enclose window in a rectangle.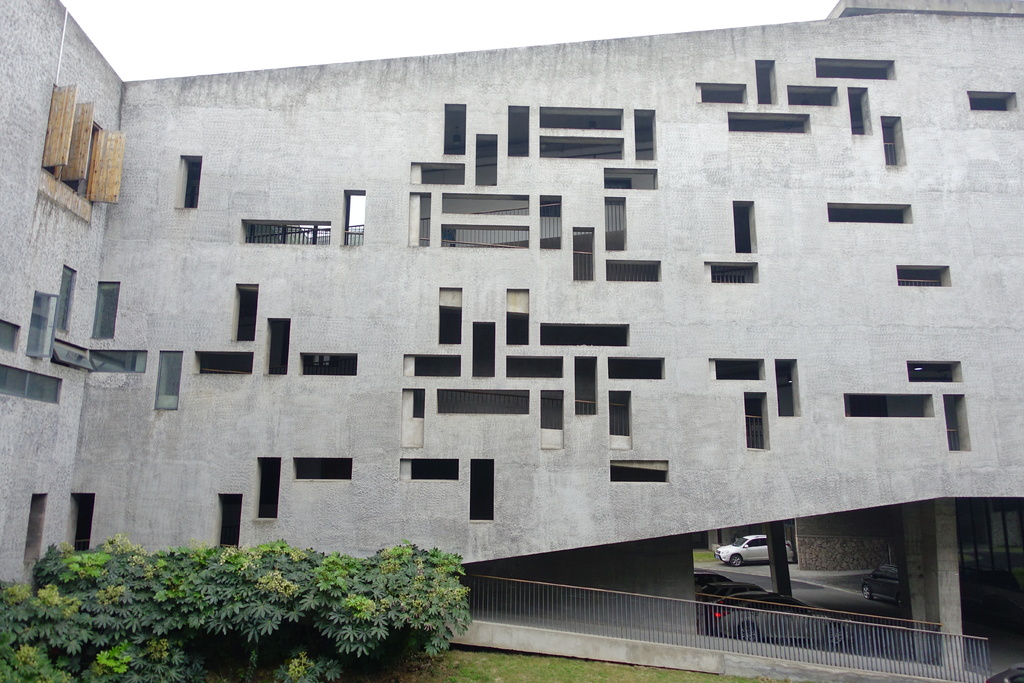
bbox=[36, 79, 123, 212].
